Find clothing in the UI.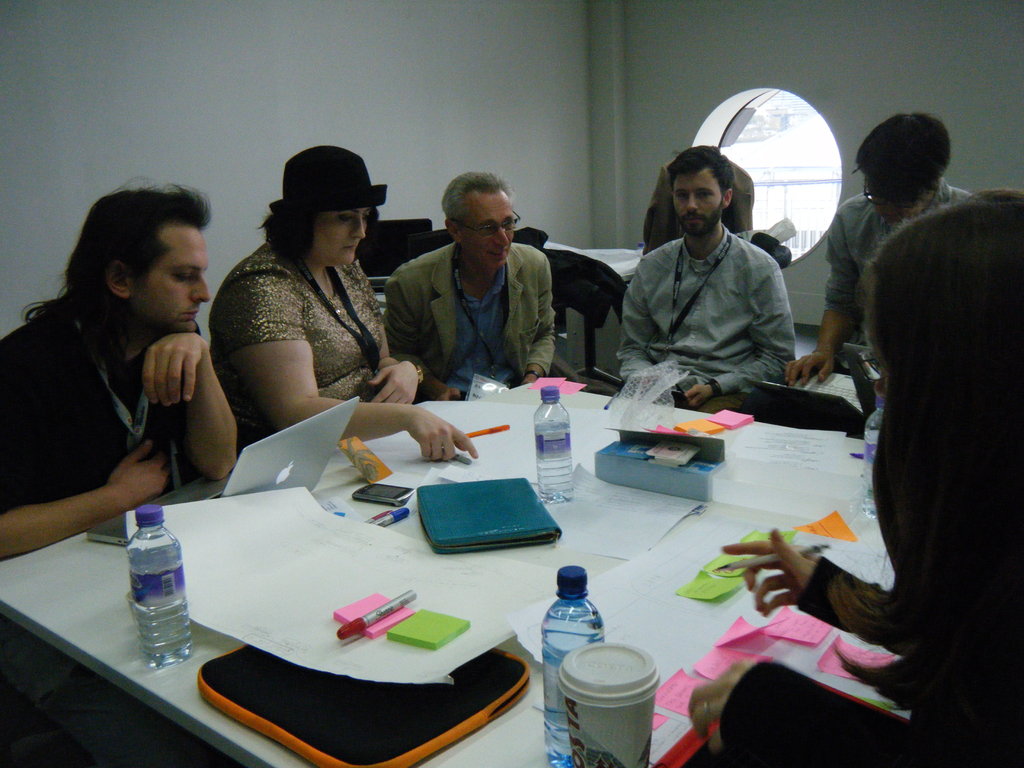
UI element at <region>608, 173, 835, 401</region>.
